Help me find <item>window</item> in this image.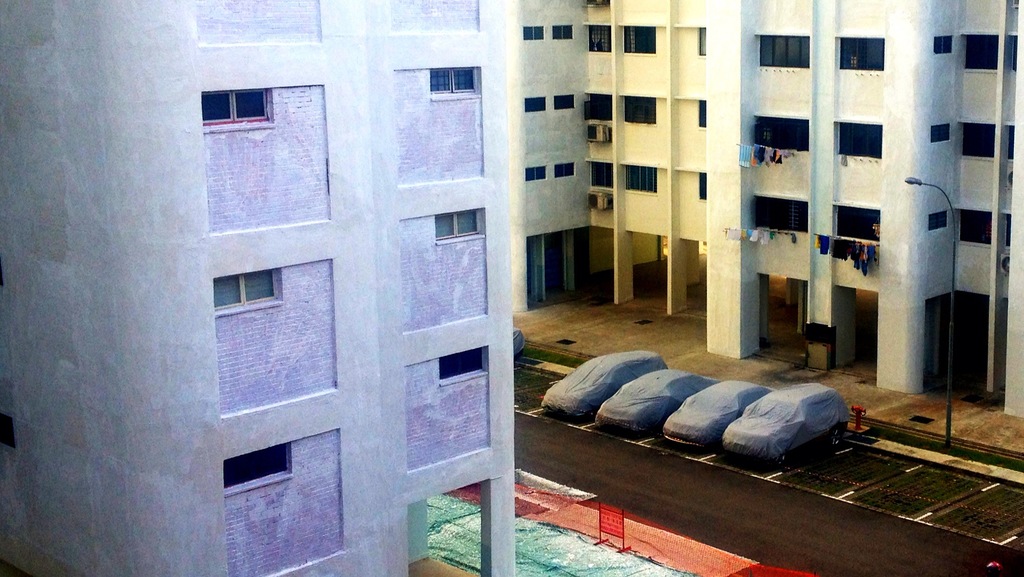
Found it: box(429, 61, 480, 94).
